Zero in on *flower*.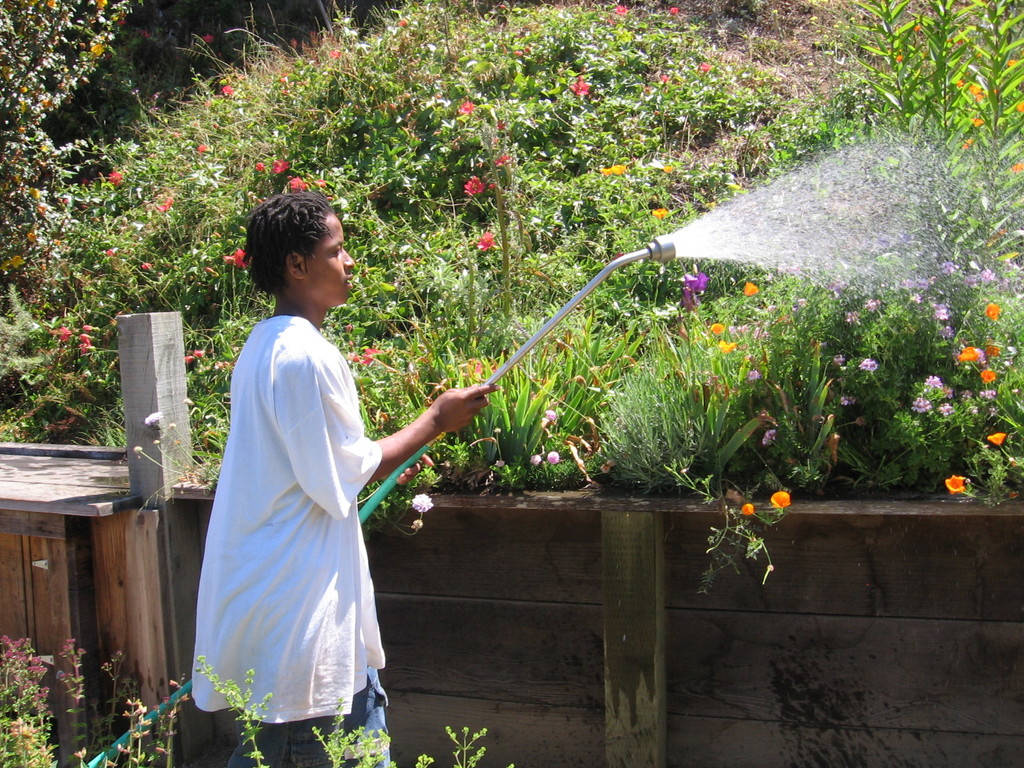
Zeroed in: x1=412 y1=493 x2=435 y2=510.
